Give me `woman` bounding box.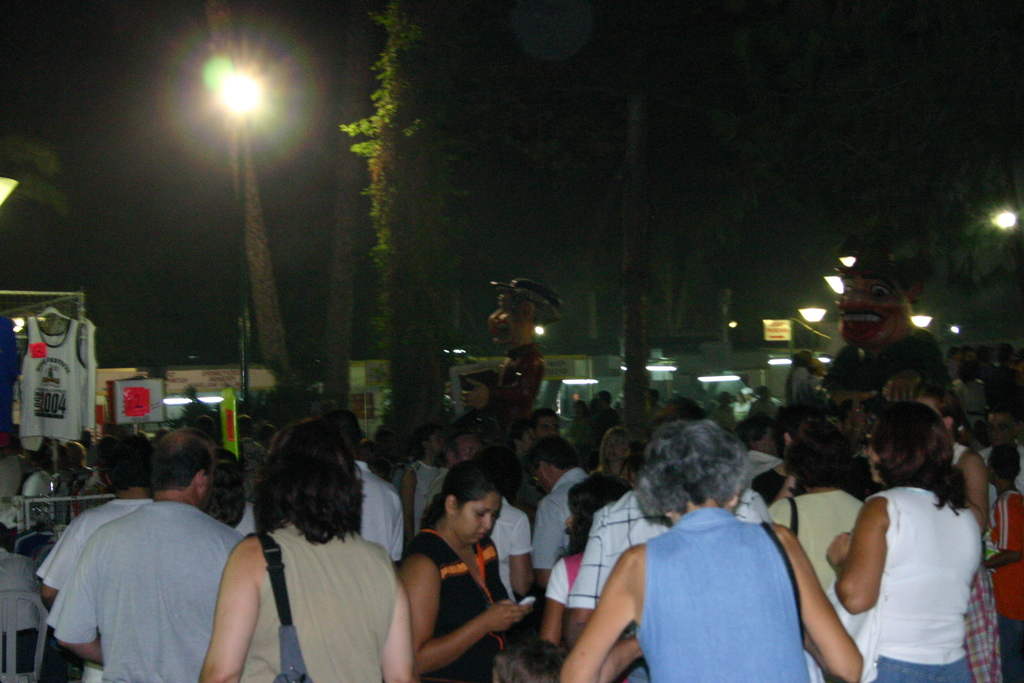
BBox(593, 405, 850, 682).
